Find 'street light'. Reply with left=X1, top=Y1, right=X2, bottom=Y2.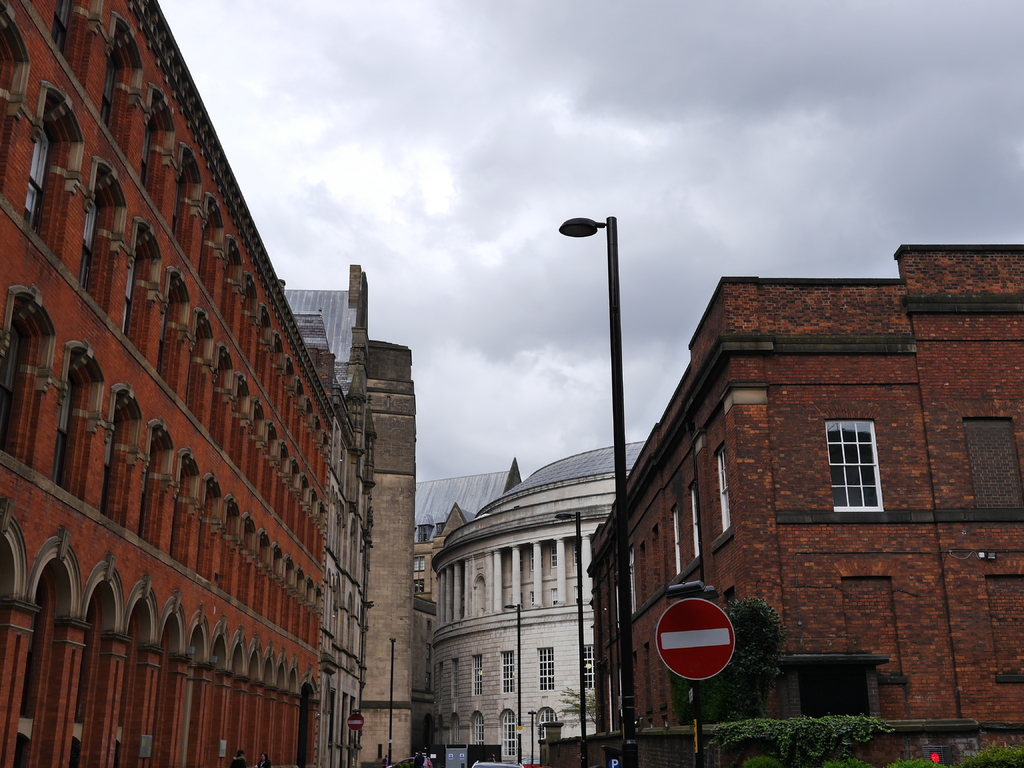
left=386, top=635, right=397, bottom=767.
